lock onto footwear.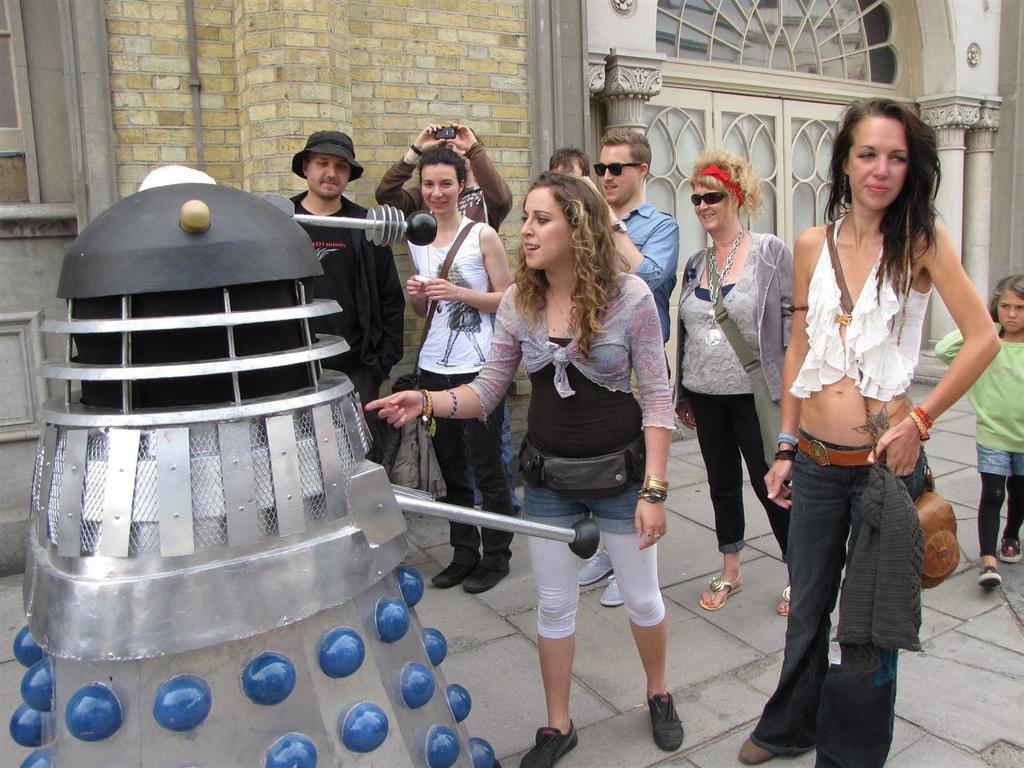
Locked: box=[461, 560, 509, 594].
